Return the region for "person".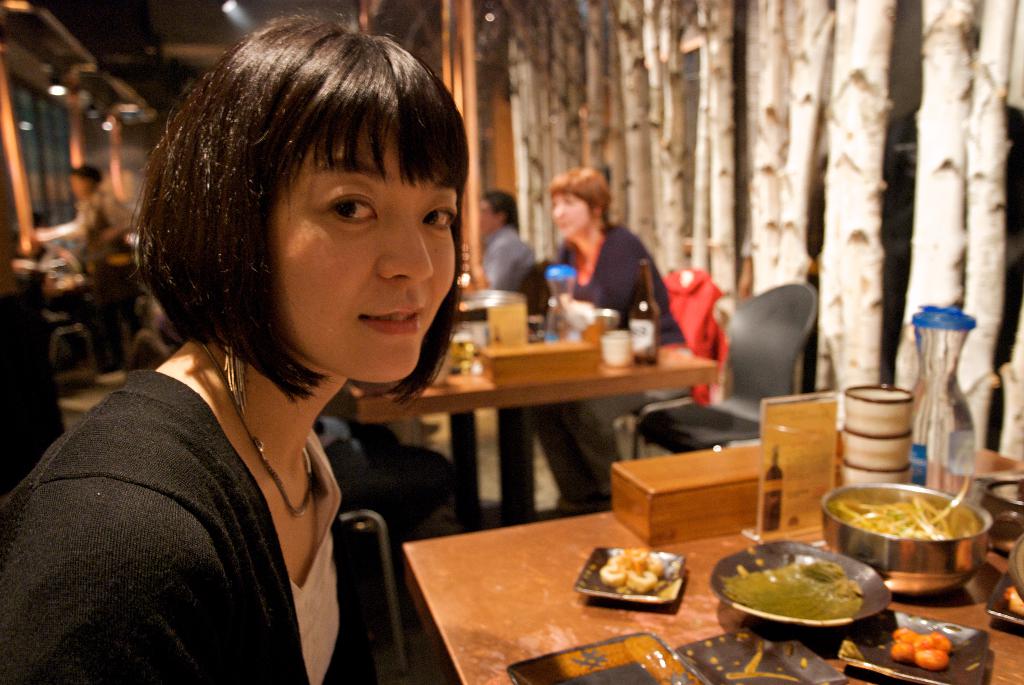
locate(72, 164, 138, 374).
